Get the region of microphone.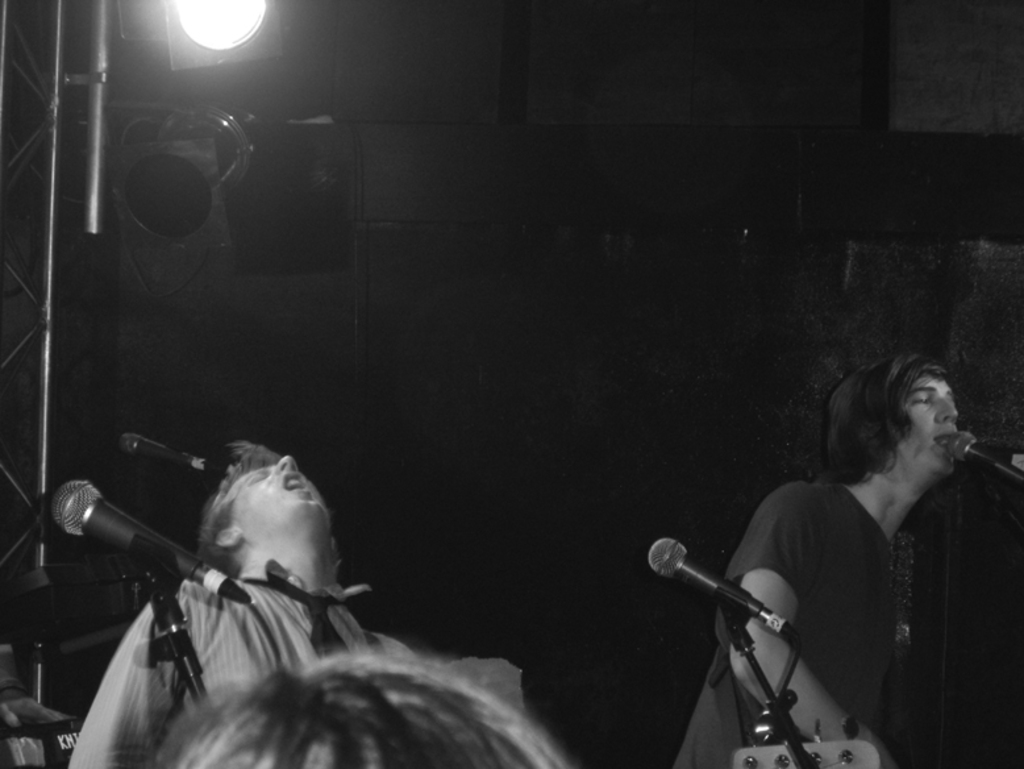
locate(112, 411, 232, 482).
